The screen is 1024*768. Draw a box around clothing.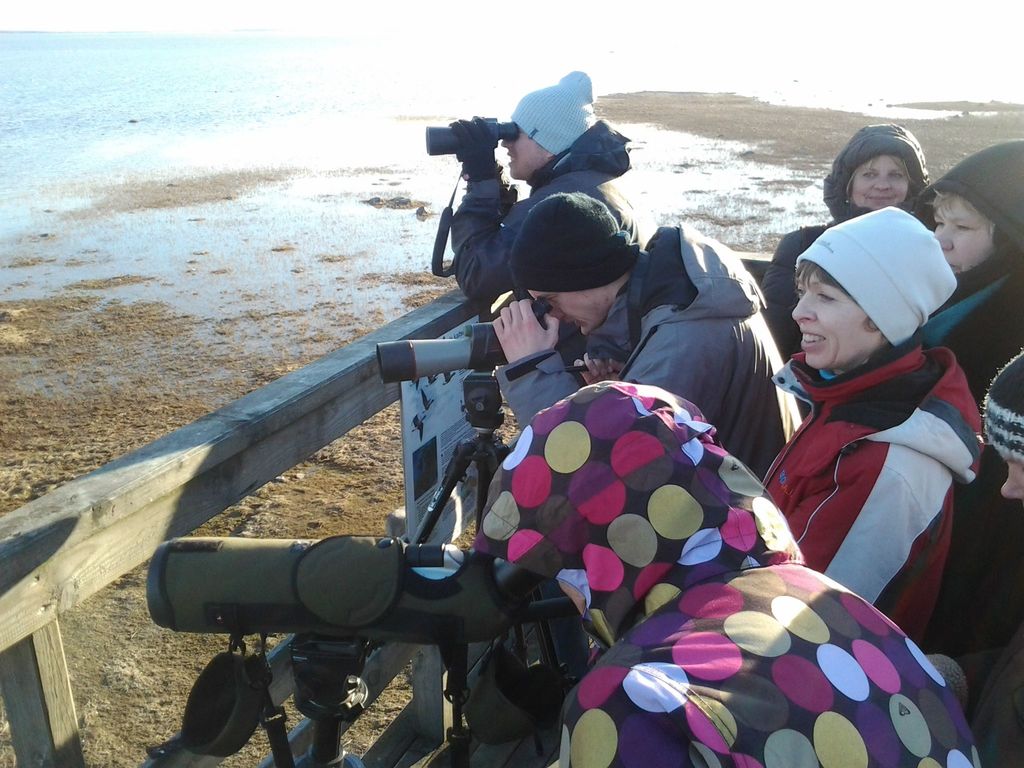
BBox(452, 116, 640, 341).
